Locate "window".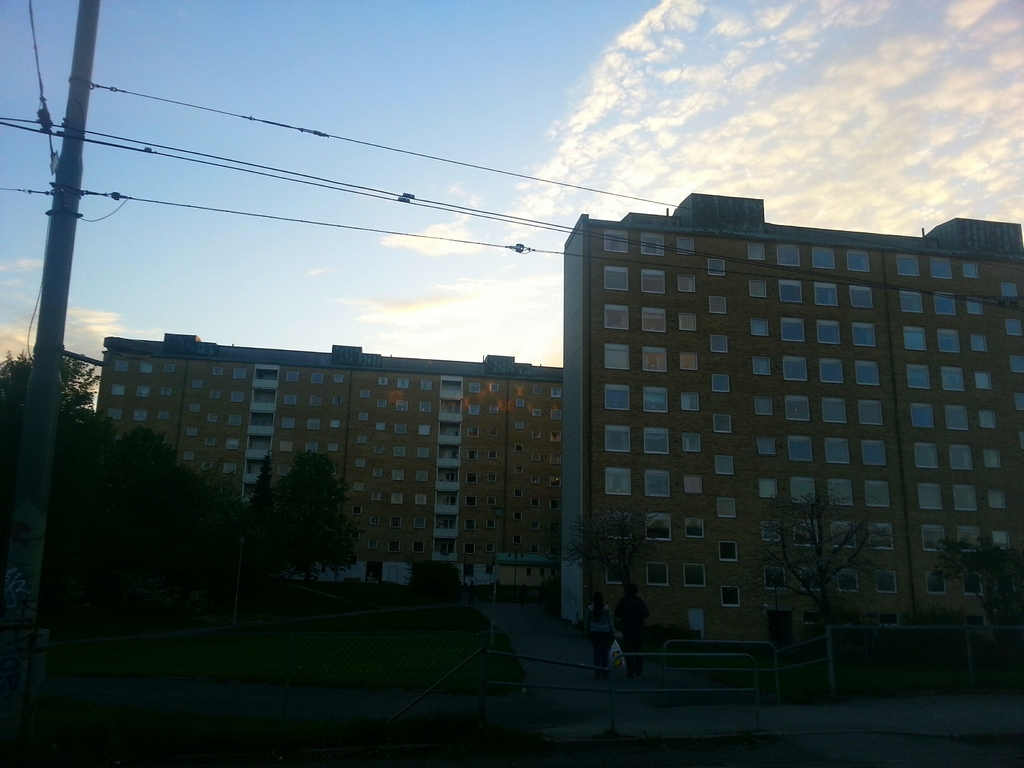
Bounding box: [358,435,368,444].
